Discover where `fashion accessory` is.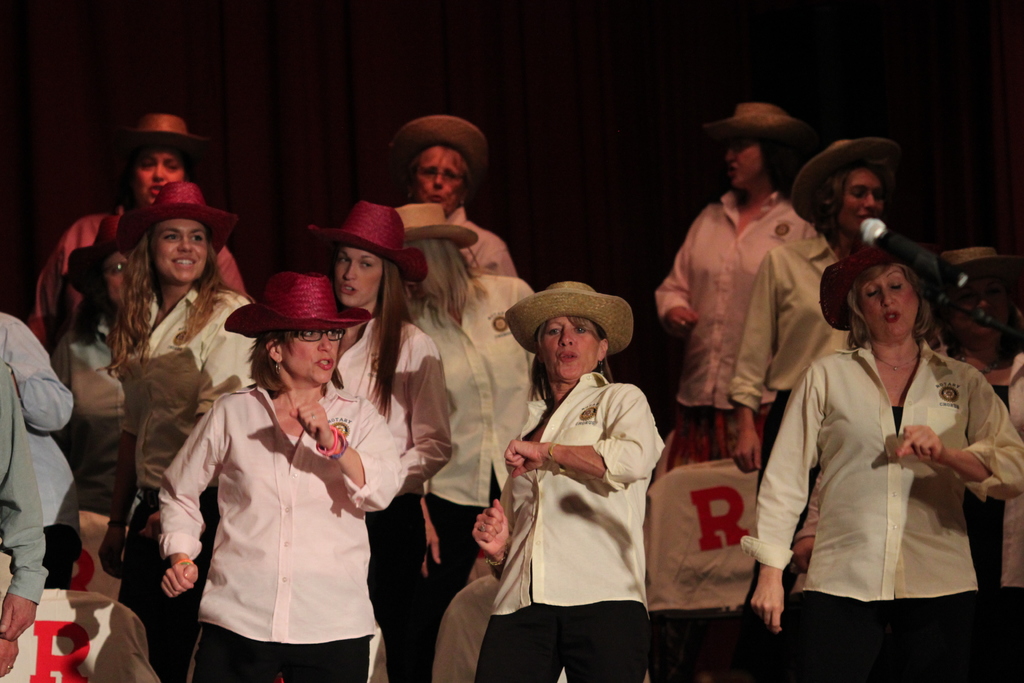
Discovered at 547 443 562 456.
